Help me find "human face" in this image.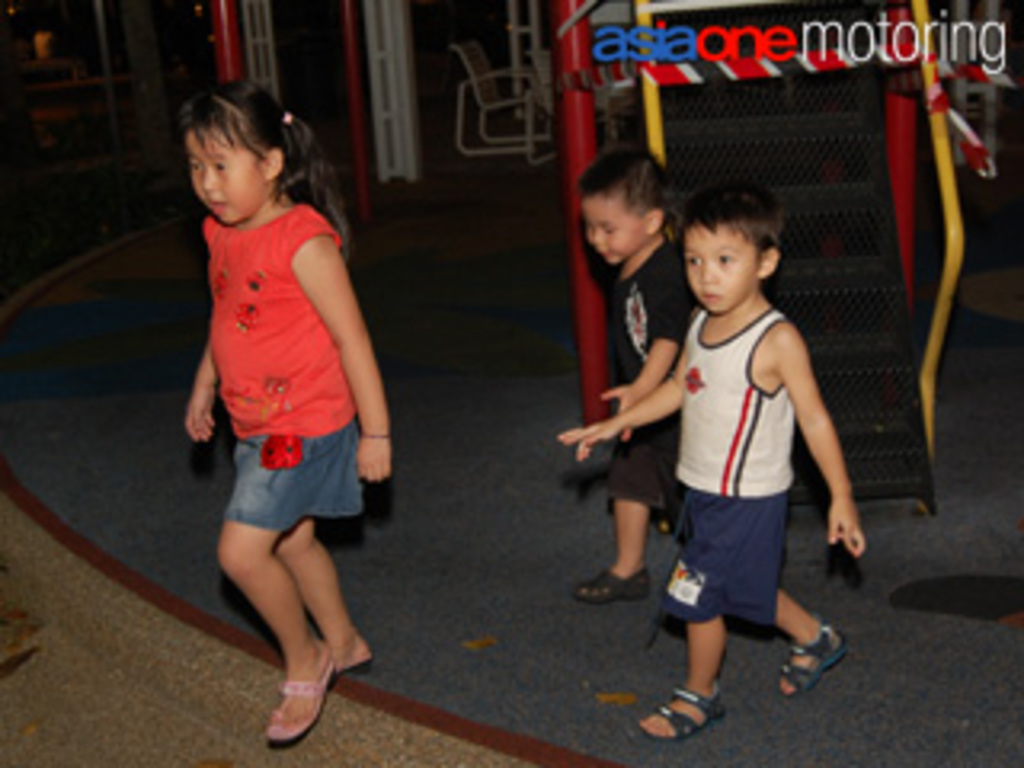
Found it: {"left": 678, "top": 218, "right": 755, "bottom": 314}.
